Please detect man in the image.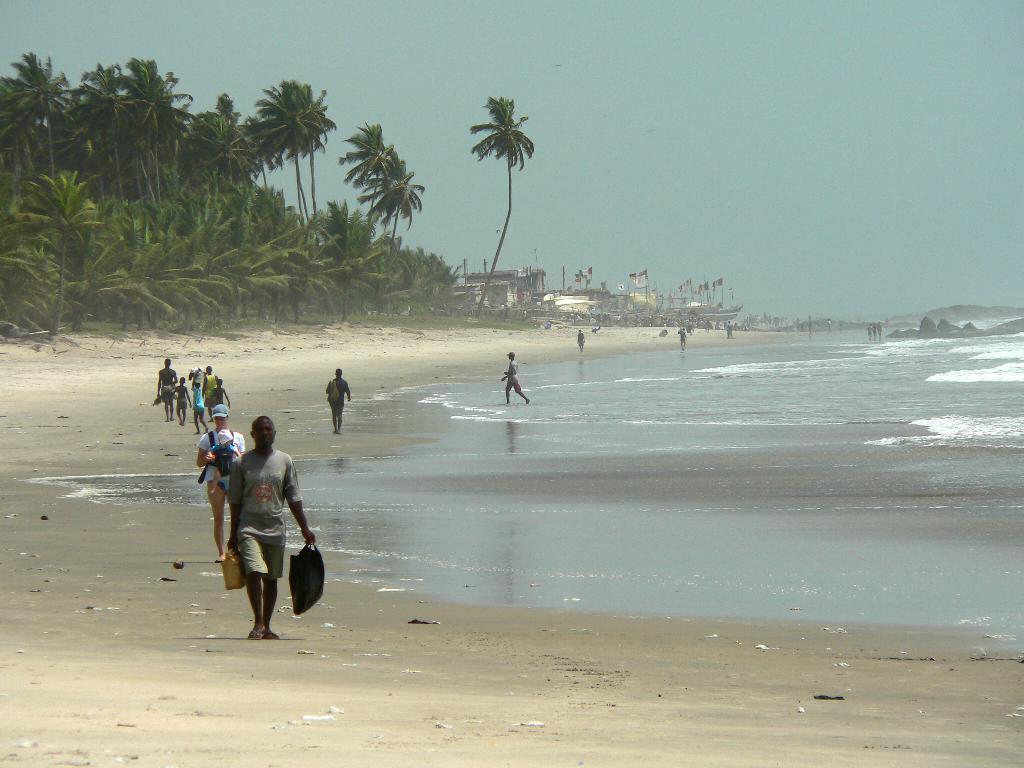
x1=324, y1=369, x2=351, y2=429.
